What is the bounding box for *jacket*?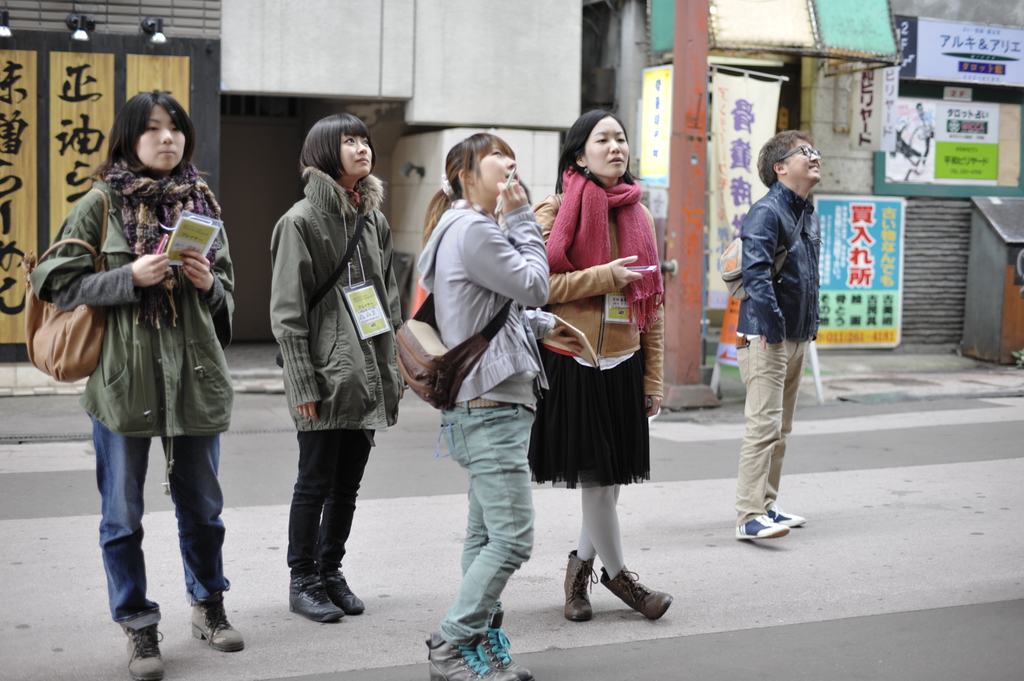
bbox=(412, 204, 560, 405).
